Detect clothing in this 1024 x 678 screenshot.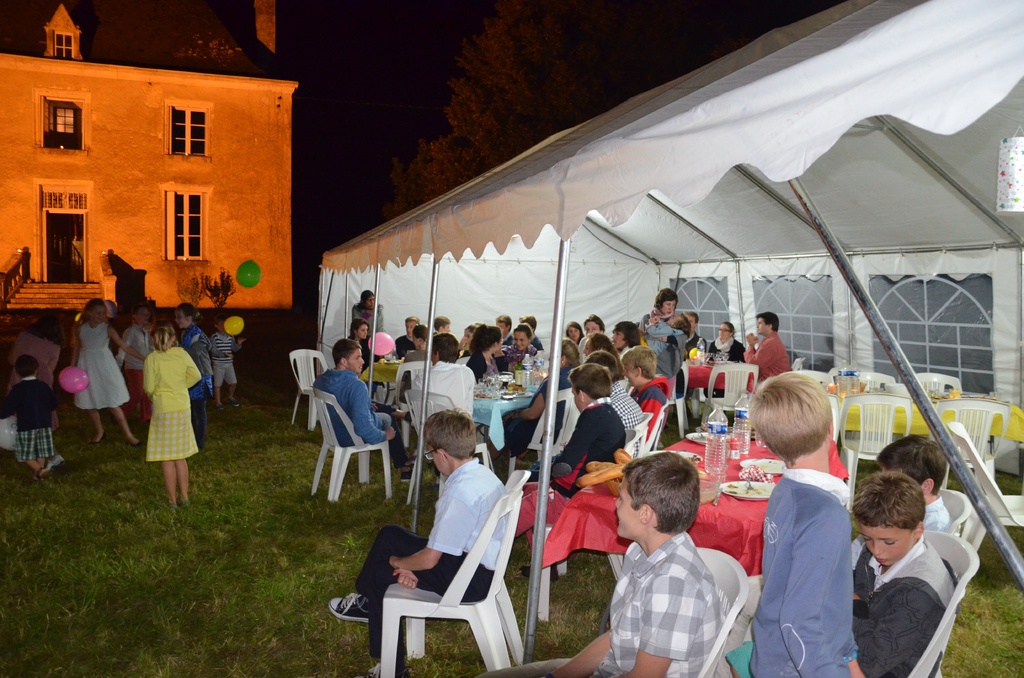
Detection: bbox=(73, 318, 131, 411).
